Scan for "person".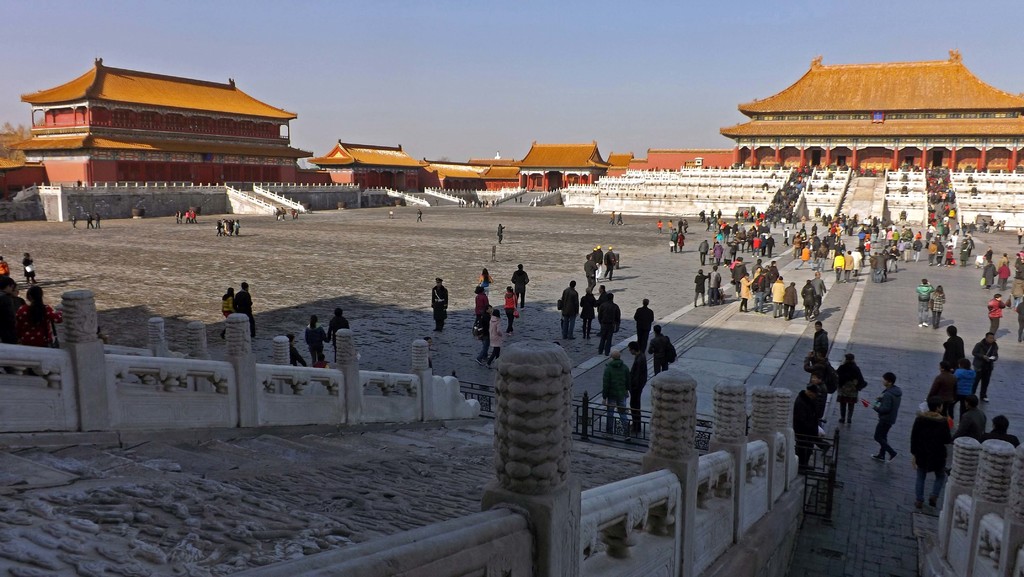
Scan result: region(617, 212, 625, 227).
